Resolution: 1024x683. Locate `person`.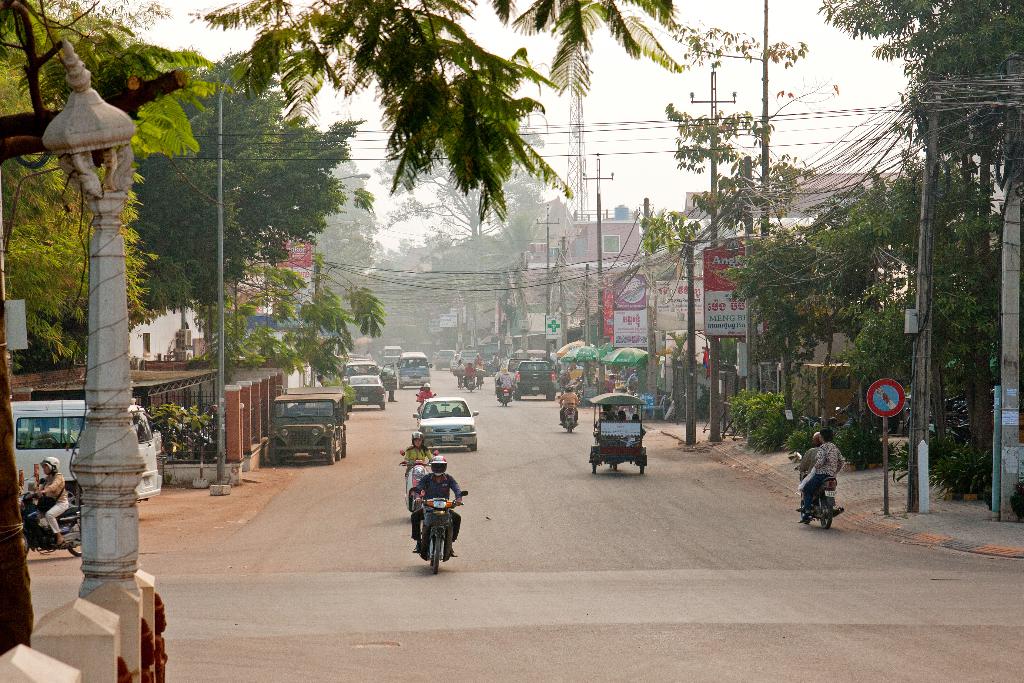
398 462 466 554.
